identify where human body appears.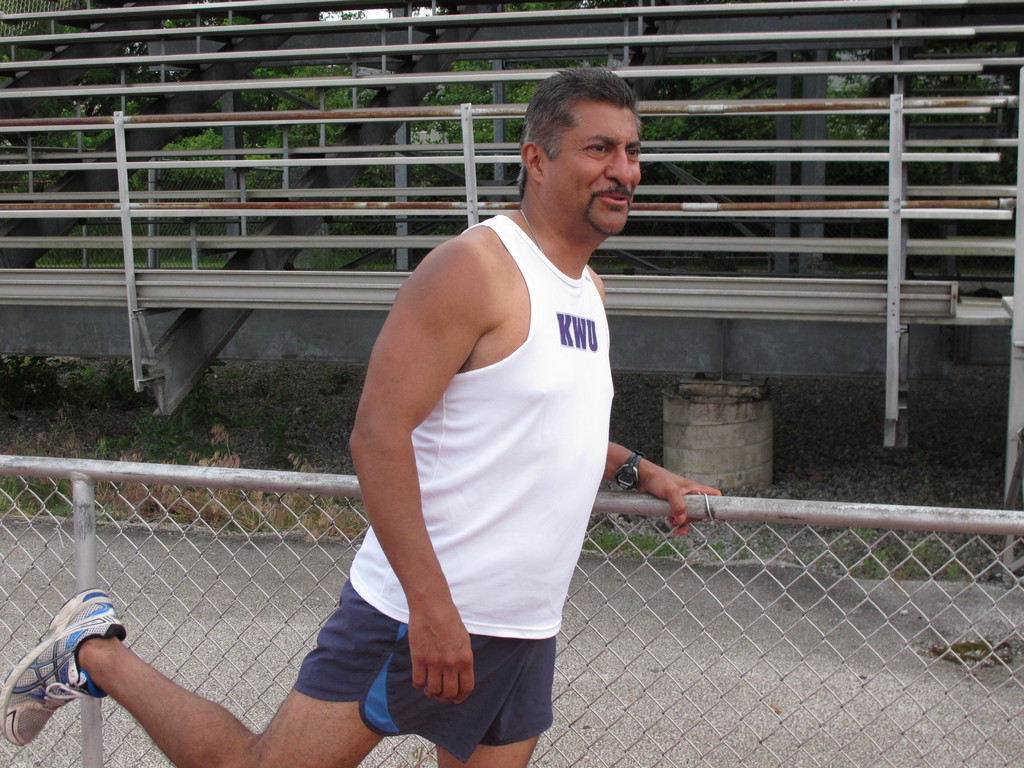
Appears at rect(0, 61, 717, 767).
